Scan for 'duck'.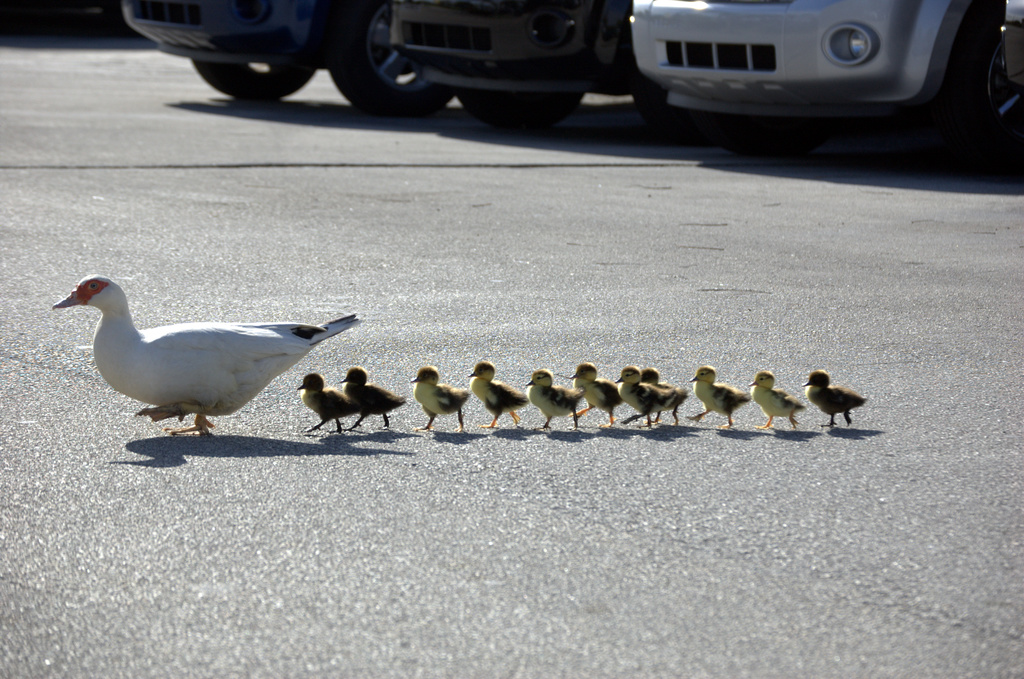
Scan result: [x1=640, y1=364, x2=698, y2=429].
